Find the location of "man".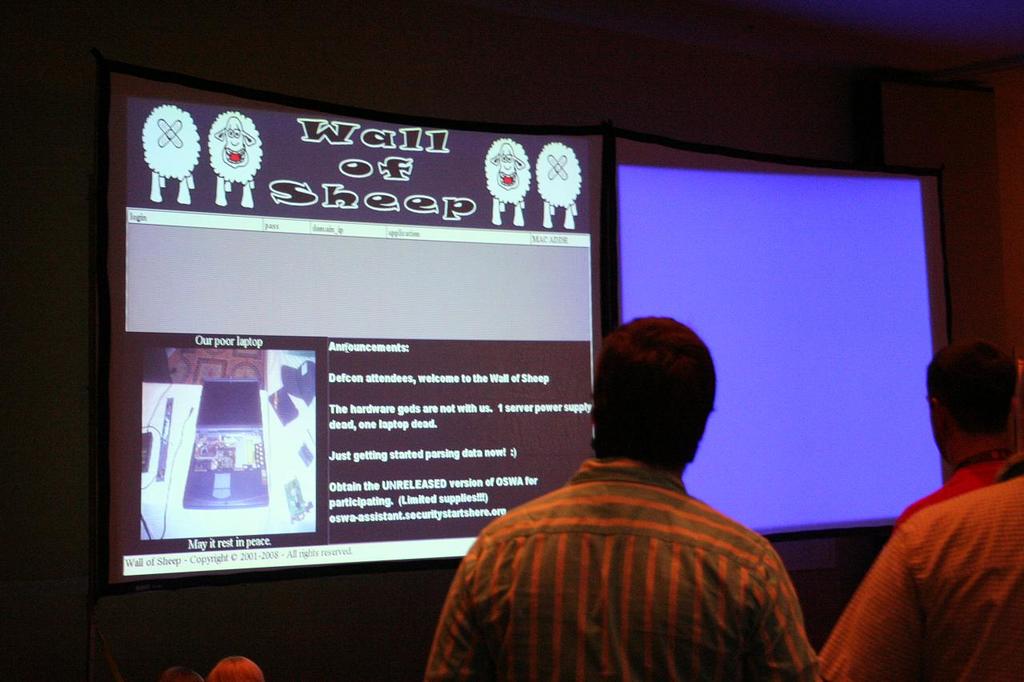
Location: select_region(812, 473, 1023, 681).
